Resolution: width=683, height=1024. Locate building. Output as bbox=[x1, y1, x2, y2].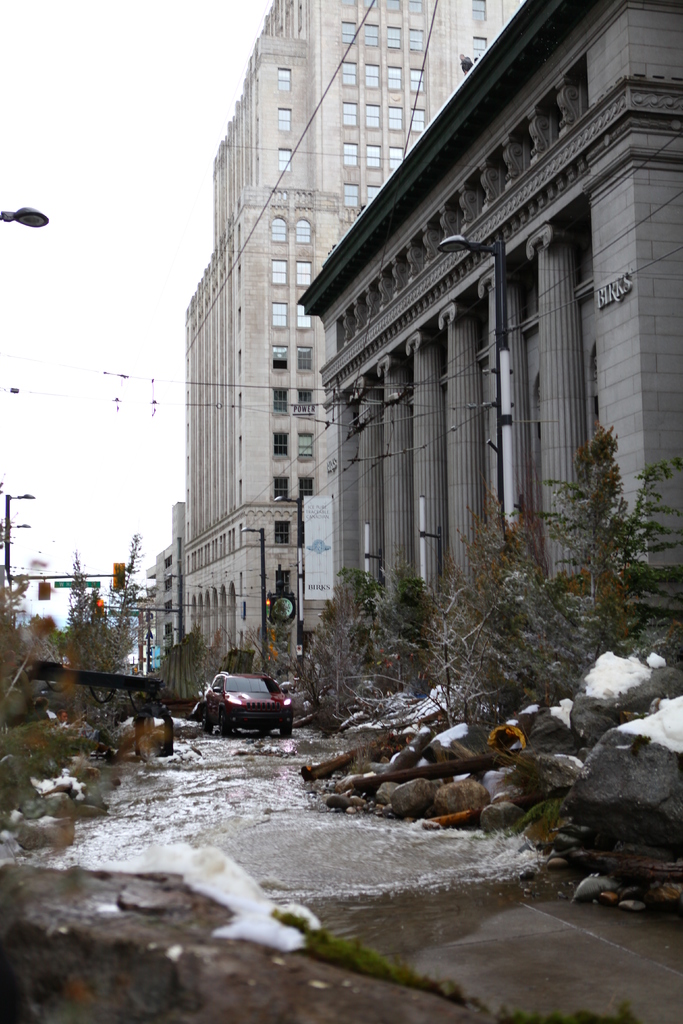
bbox=[135, 0, 529, 687].
